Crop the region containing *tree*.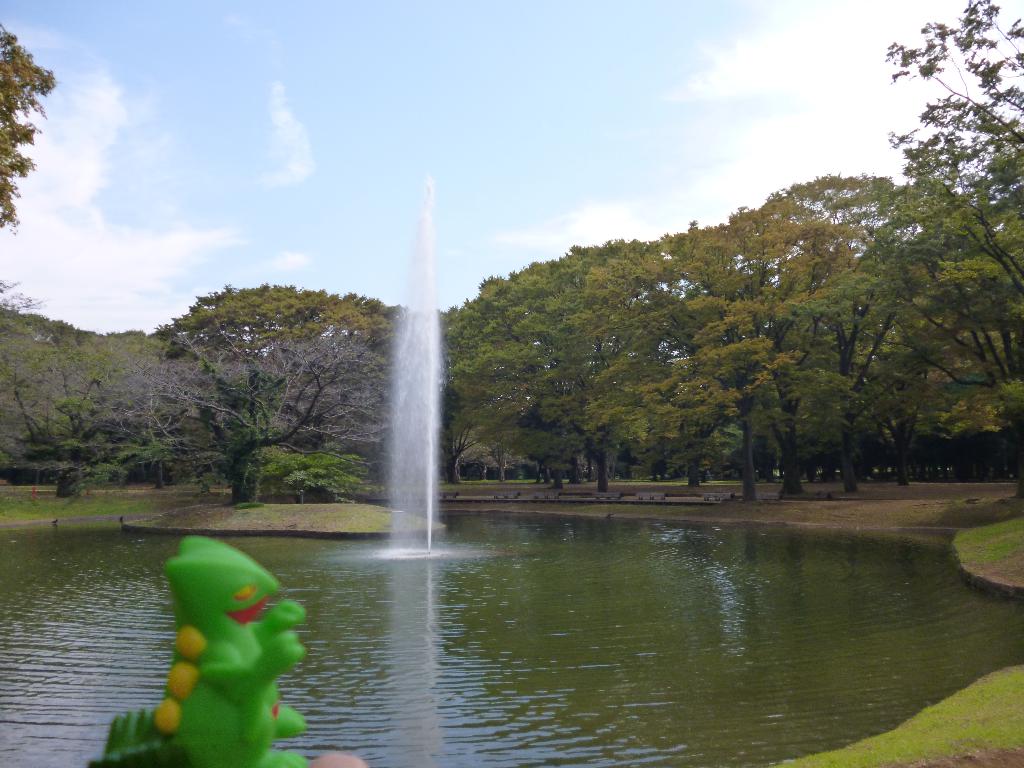
Crop region: 0/27/56/233.
